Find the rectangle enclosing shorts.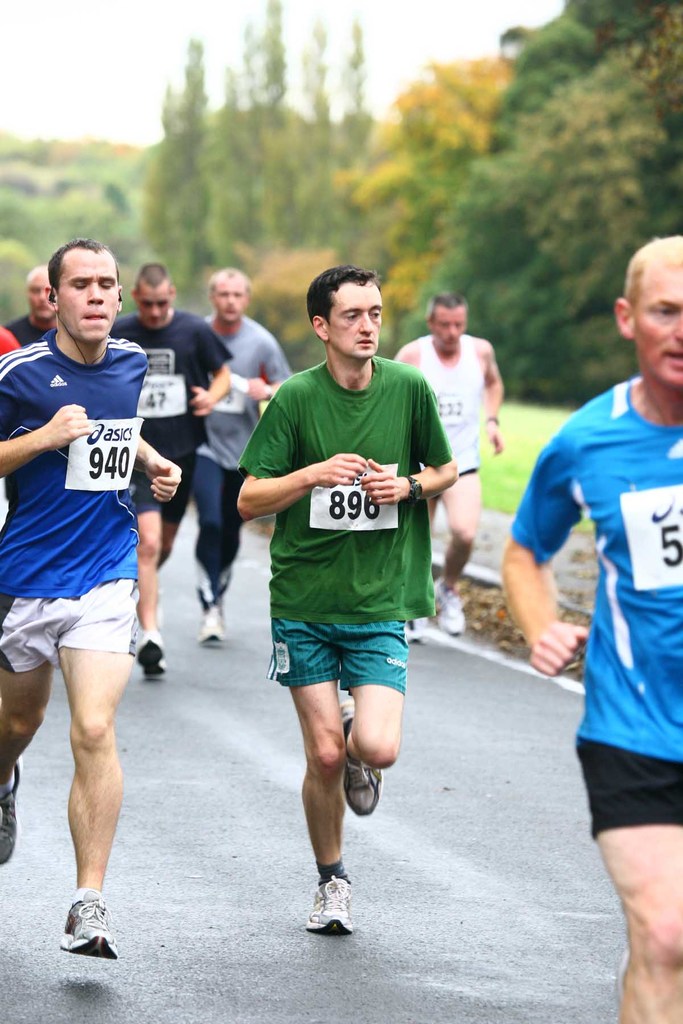
pyautogui.locateOnScreen(134, 455, 192, 518).
